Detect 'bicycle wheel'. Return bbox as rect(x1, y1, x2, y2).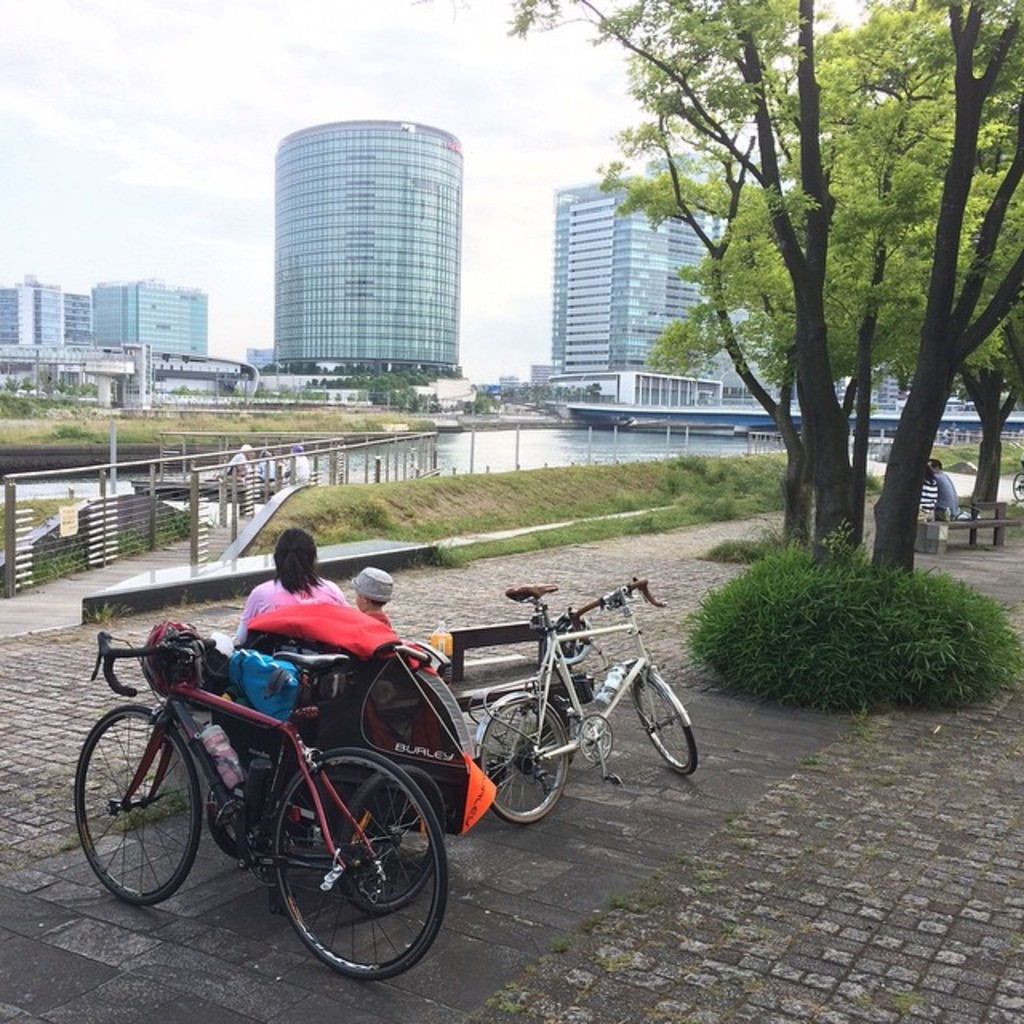
rect(477, 685, 576, 826).
